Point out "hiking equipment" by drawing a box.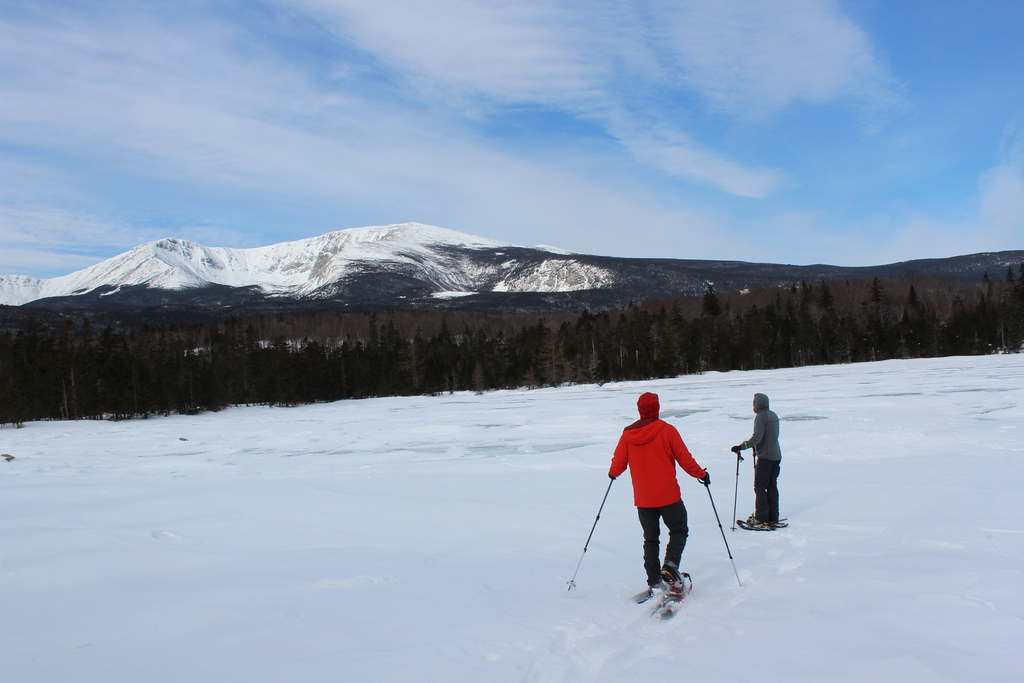
left=730, top=447, right=744, bottom=532.
